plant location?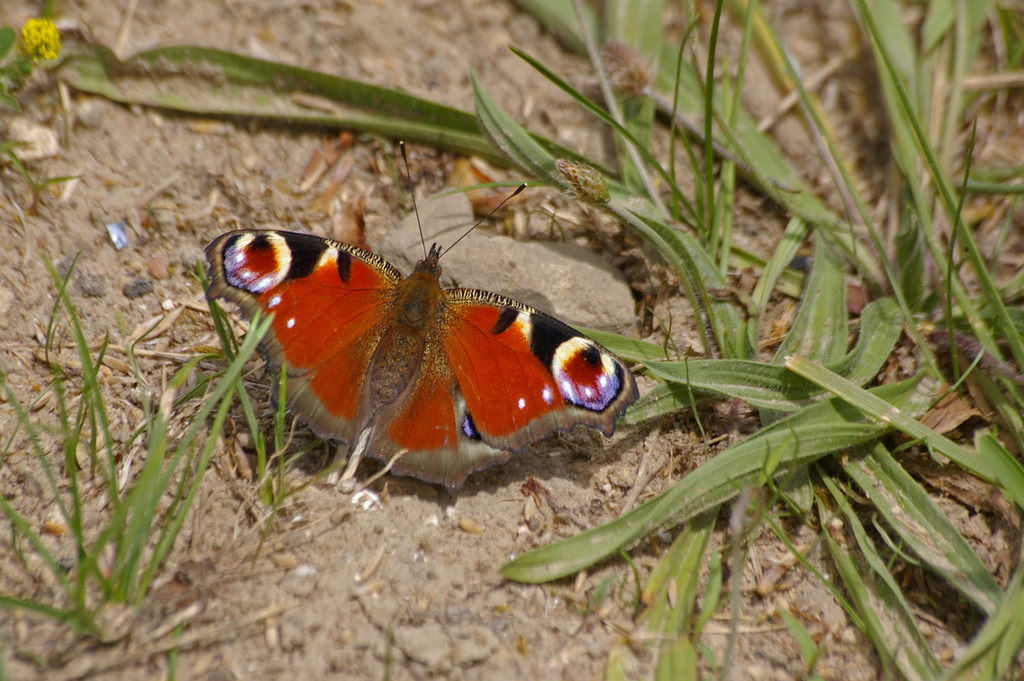
locate(177, 279, 342, 548)
